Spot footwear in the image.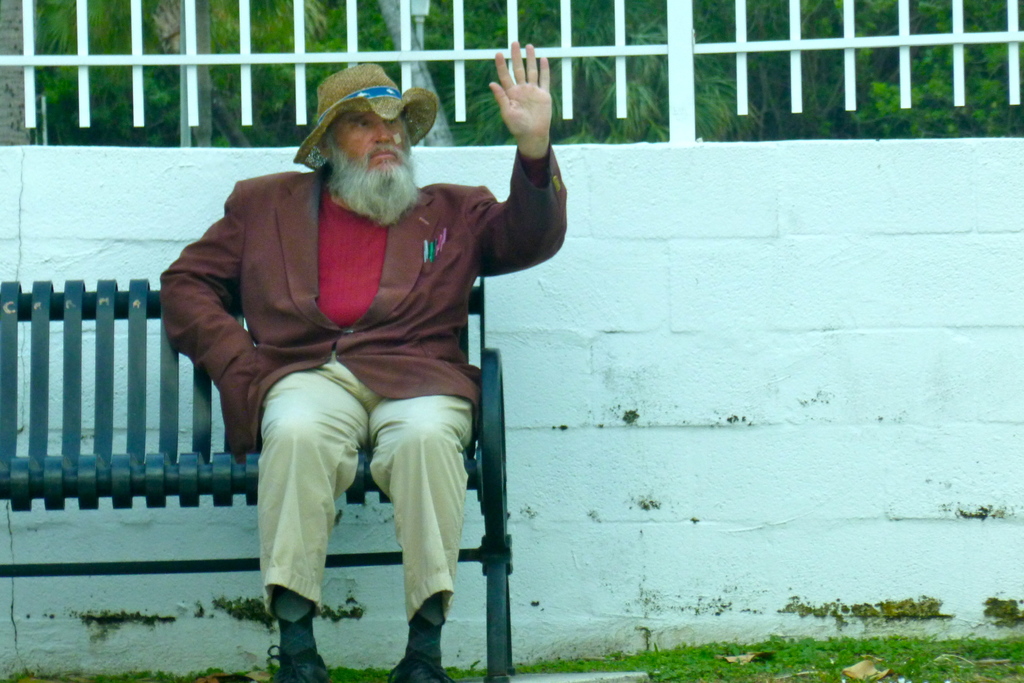
footwear found at [387,657,458,682].
